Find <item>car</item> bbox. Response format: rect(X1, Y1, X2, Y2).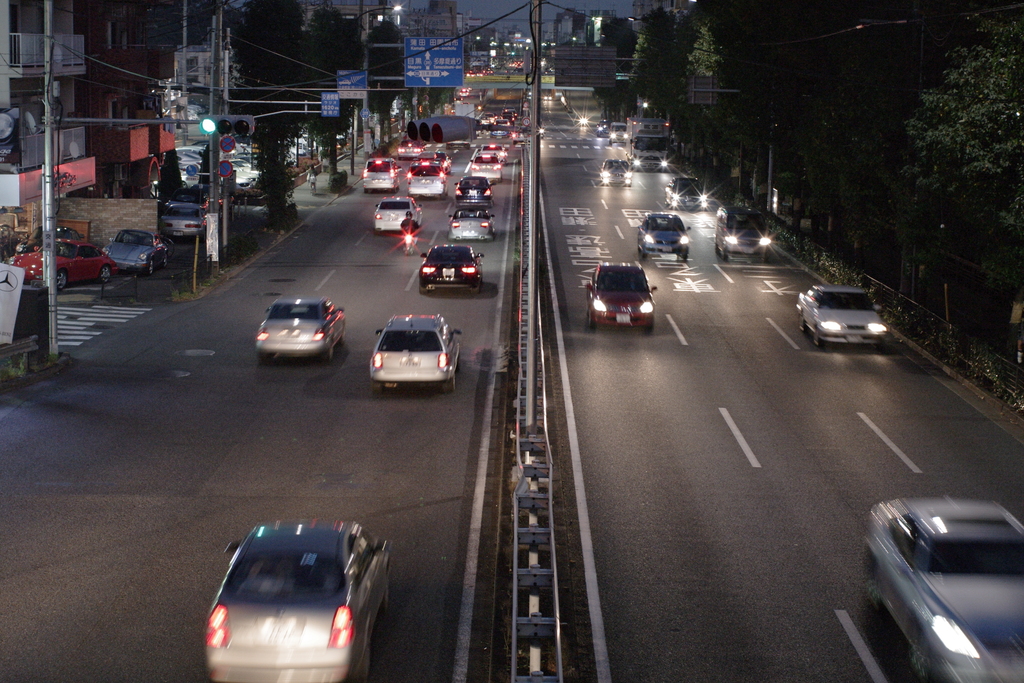
rect(714, 206, 771, 259).
